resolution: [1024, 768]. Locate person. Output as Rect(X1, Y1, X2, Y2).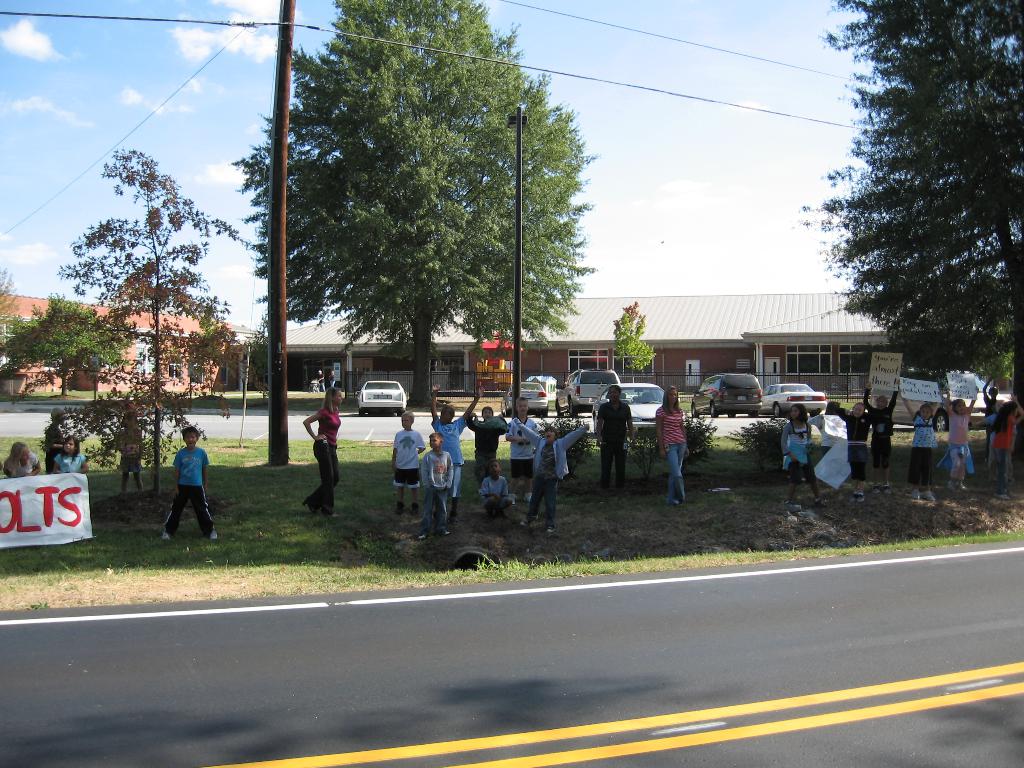
Rect(508, 406, 541, 500).
